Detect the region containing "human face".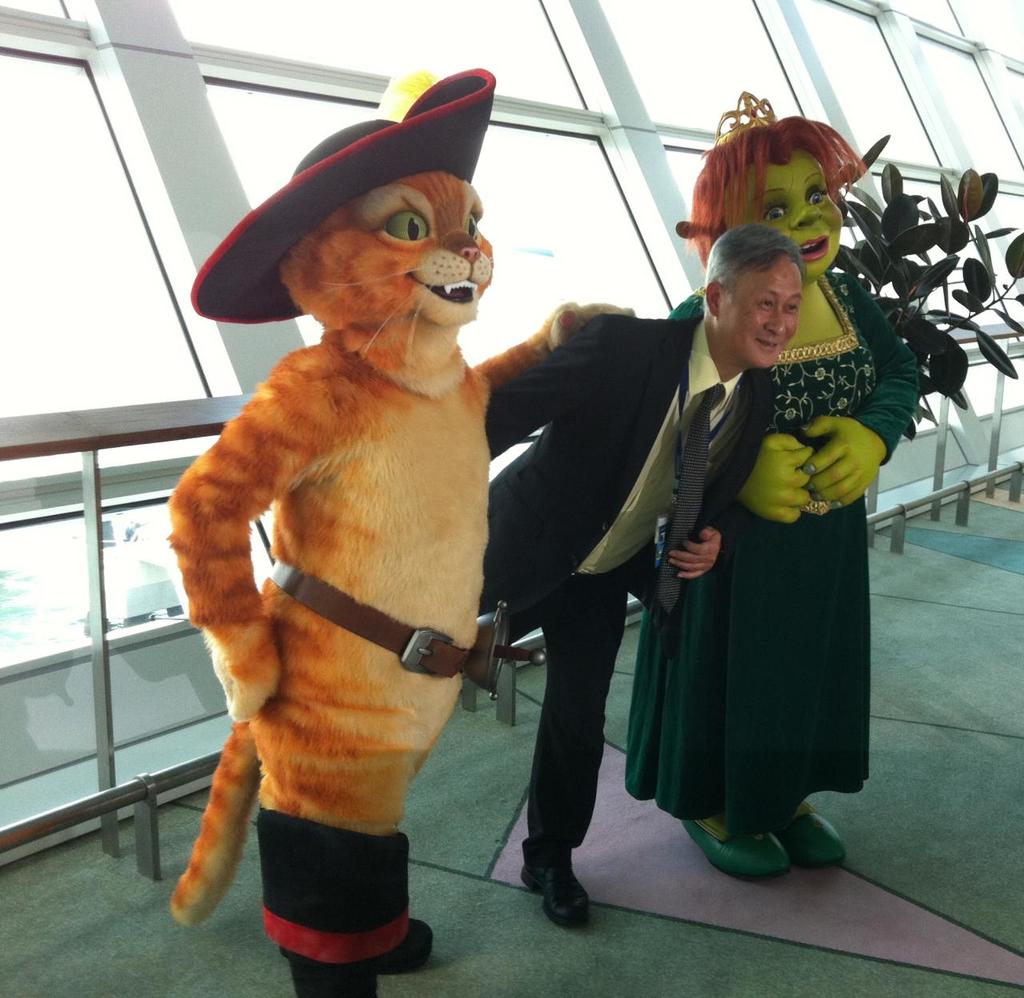
BBox(725, 147, 843, 279).
